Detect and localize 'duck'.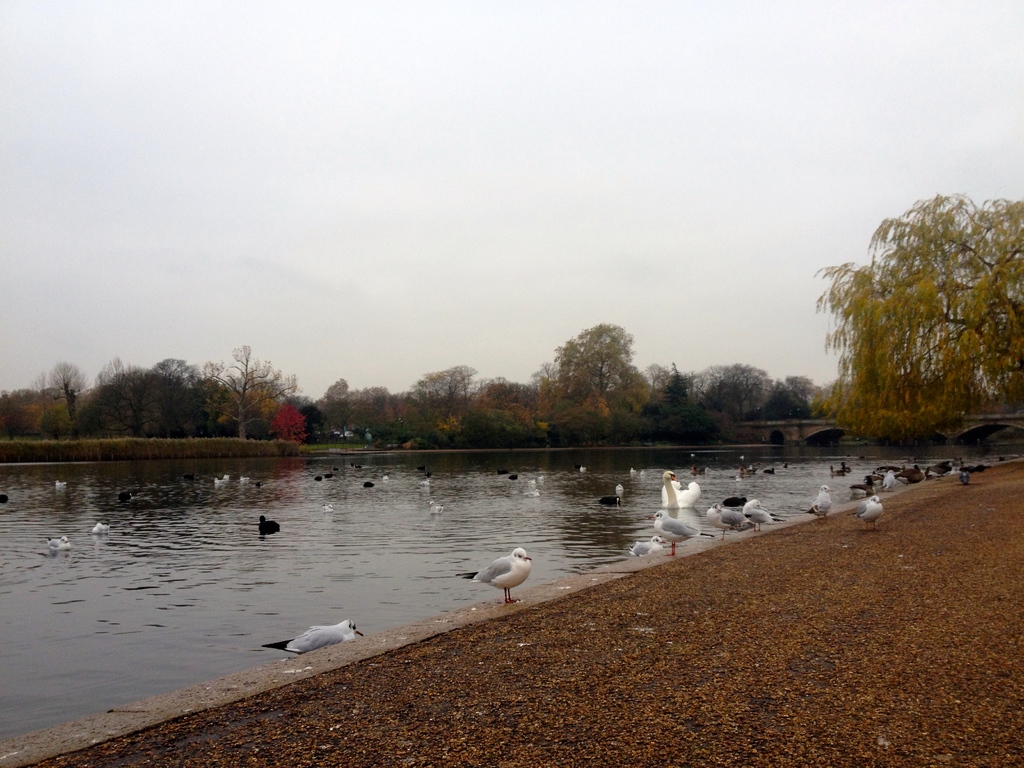
Localized at region(378, 471, 389, 483).
